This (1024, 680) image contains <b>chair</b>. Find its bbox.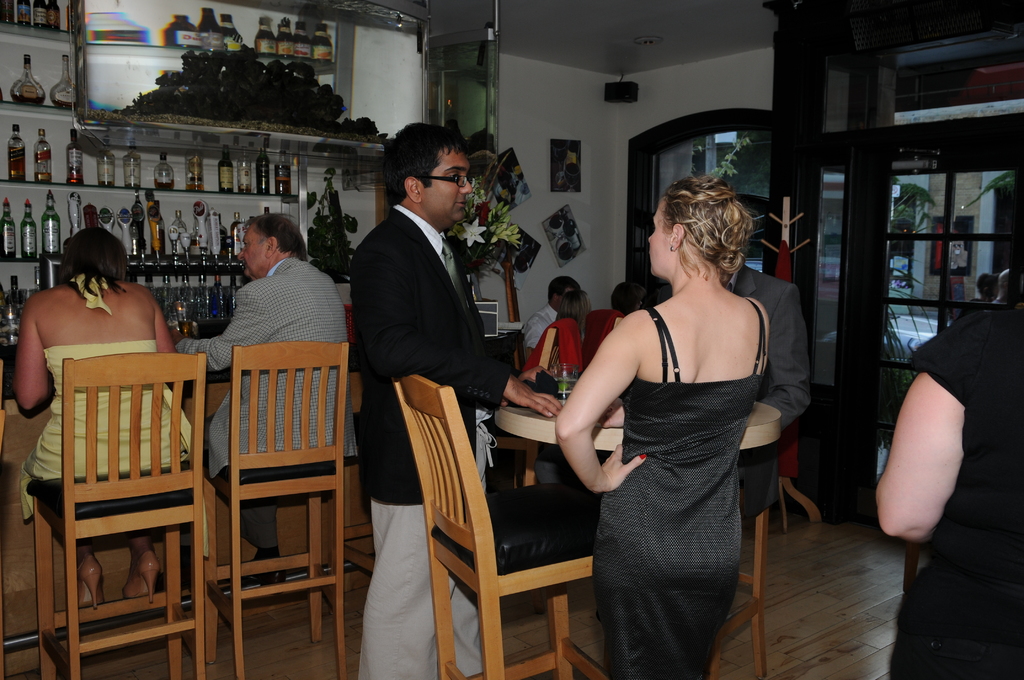
l=698, t=448, r=780, b=679.
